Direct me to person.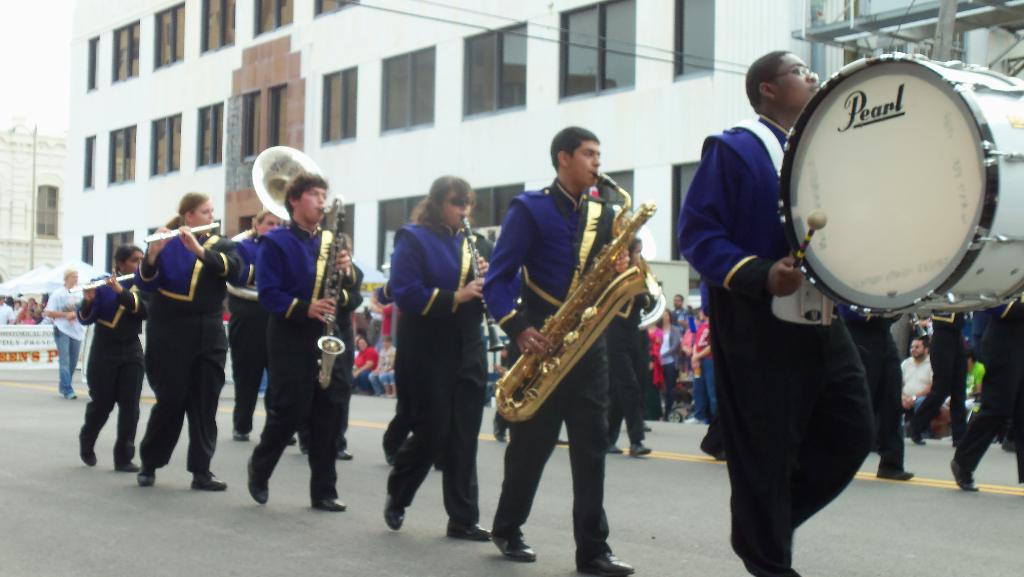
Direction: bbox(384, 174, 492, 535).
